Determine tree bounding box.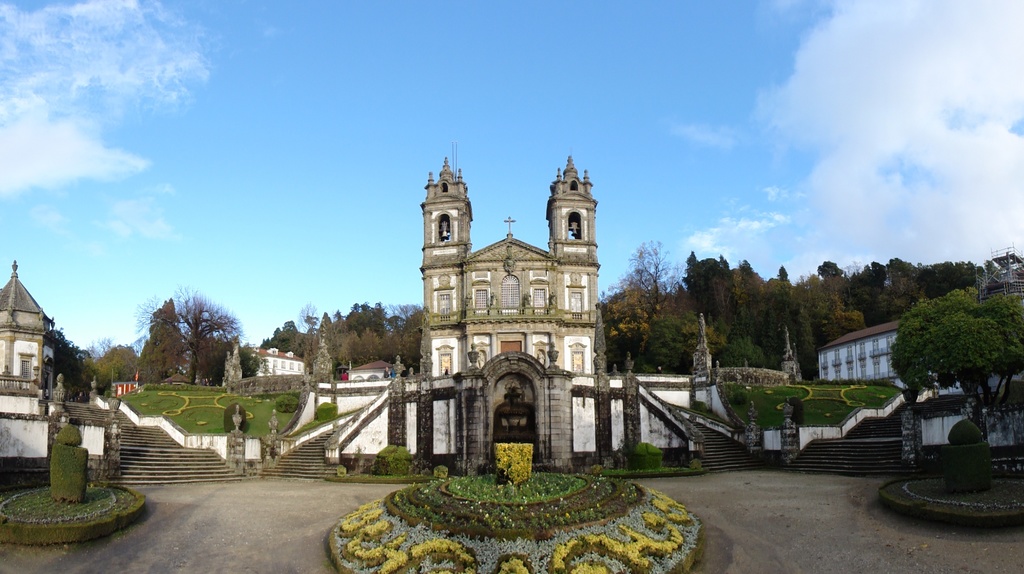
Determined: [left=685, top=250, right=698, bottom=279].
